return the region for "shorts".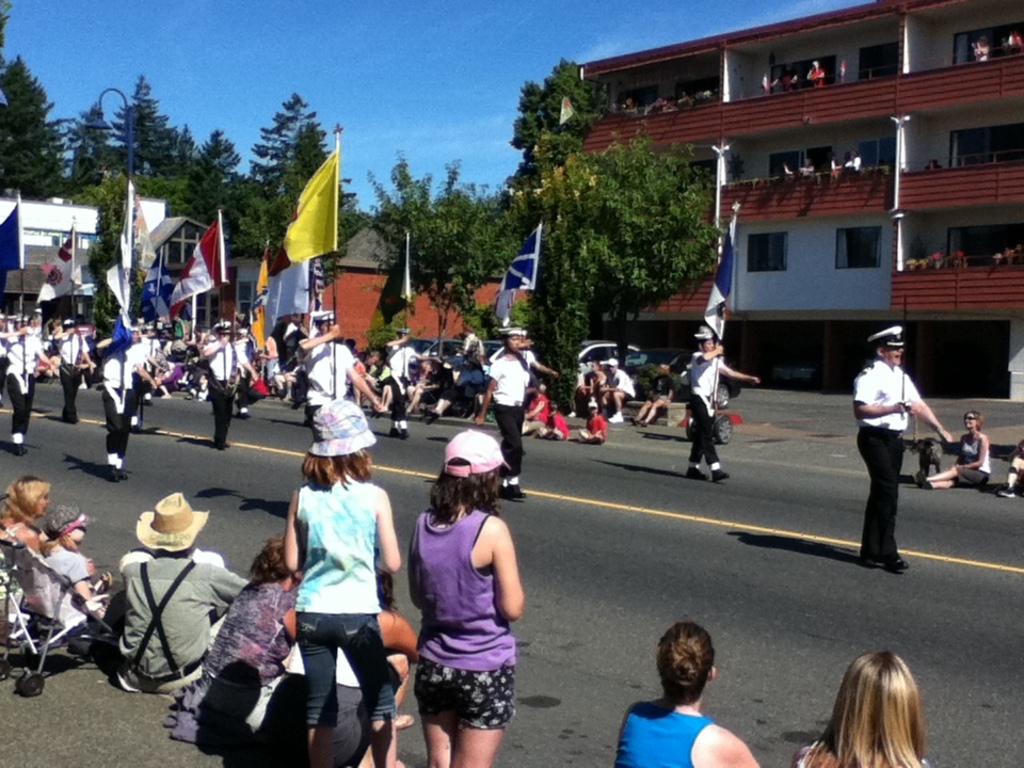
(x1=985, y1=477, x2=991, y2=489).
